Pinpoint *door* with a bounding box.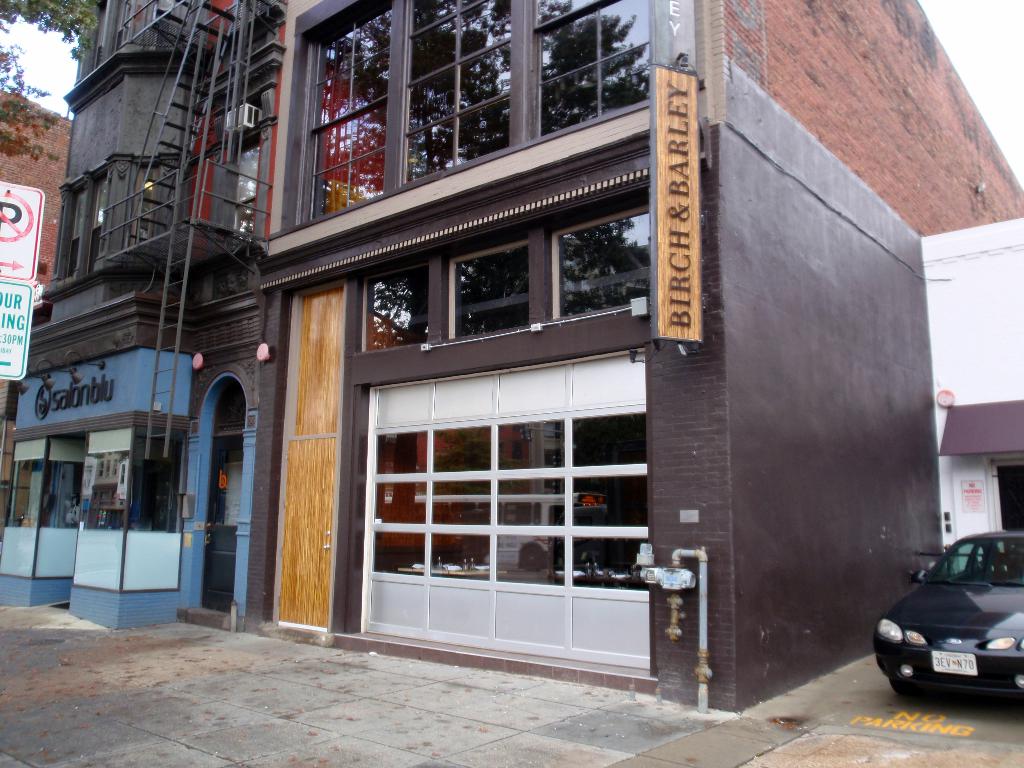
detection(990, 455, 1023, 552).
